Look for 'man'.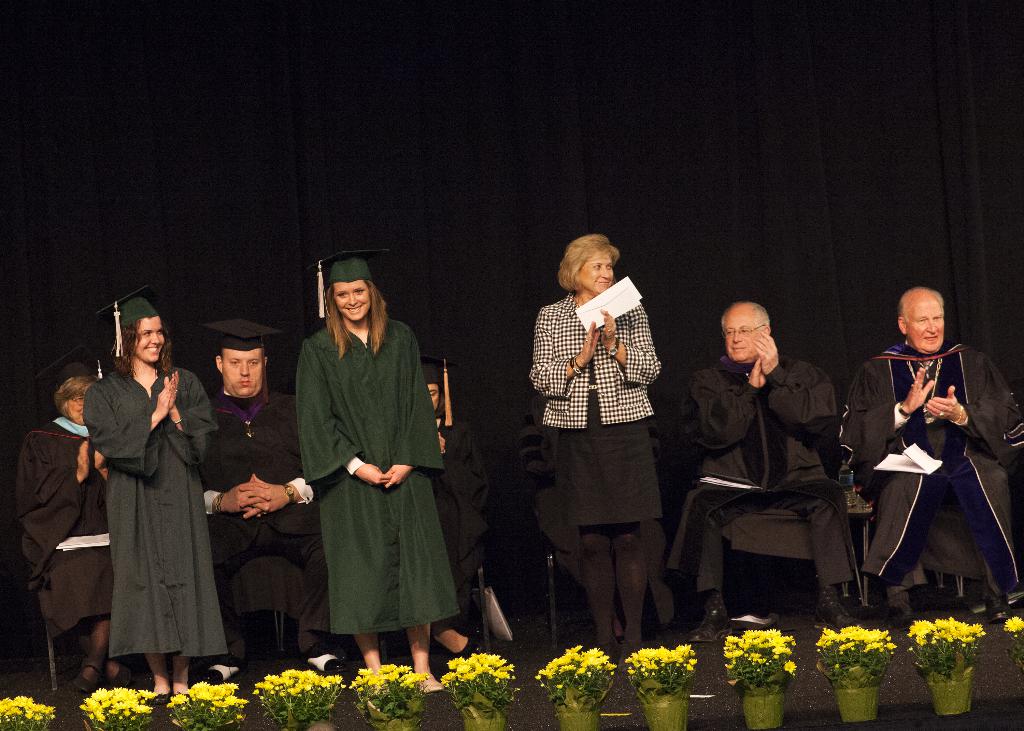
Found: x1=200, y1=318, x2=352, y2=685.
